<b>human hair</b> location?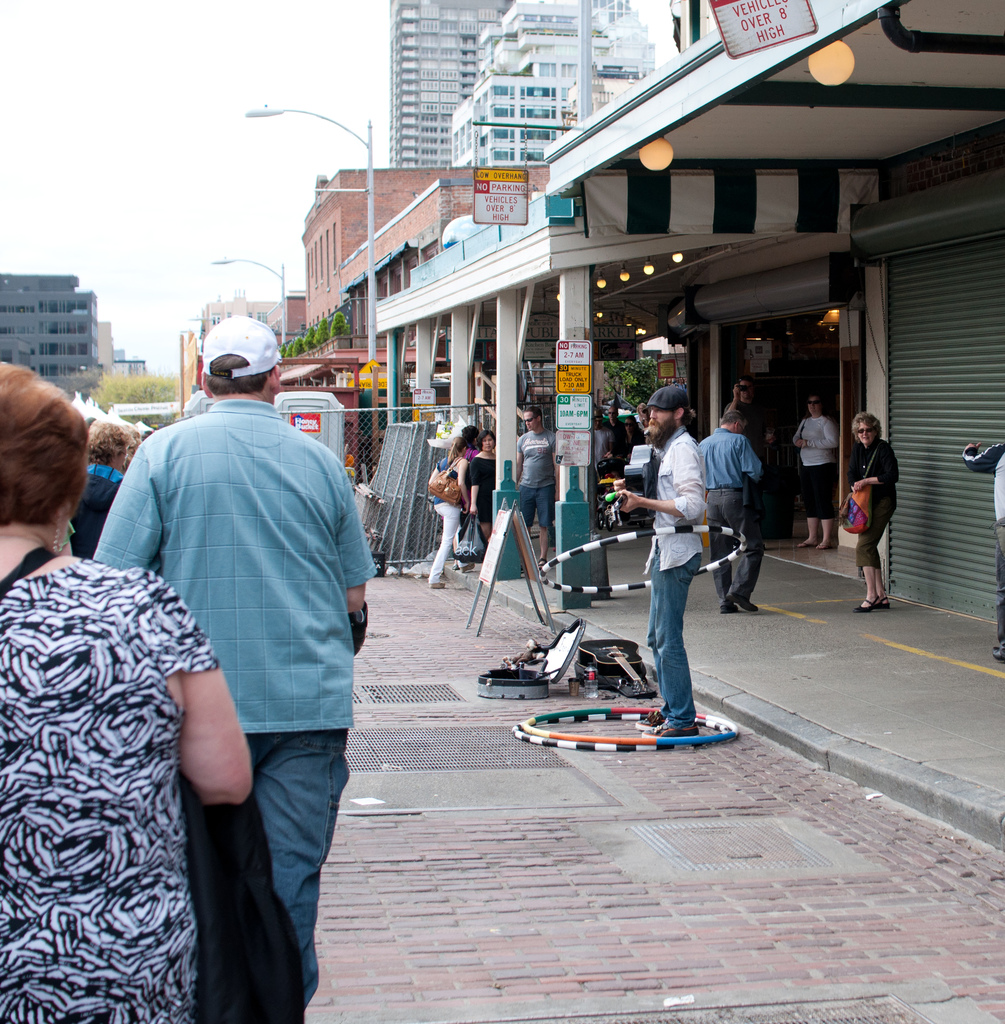
[left=206, top=352, right=269, bottom=399]
